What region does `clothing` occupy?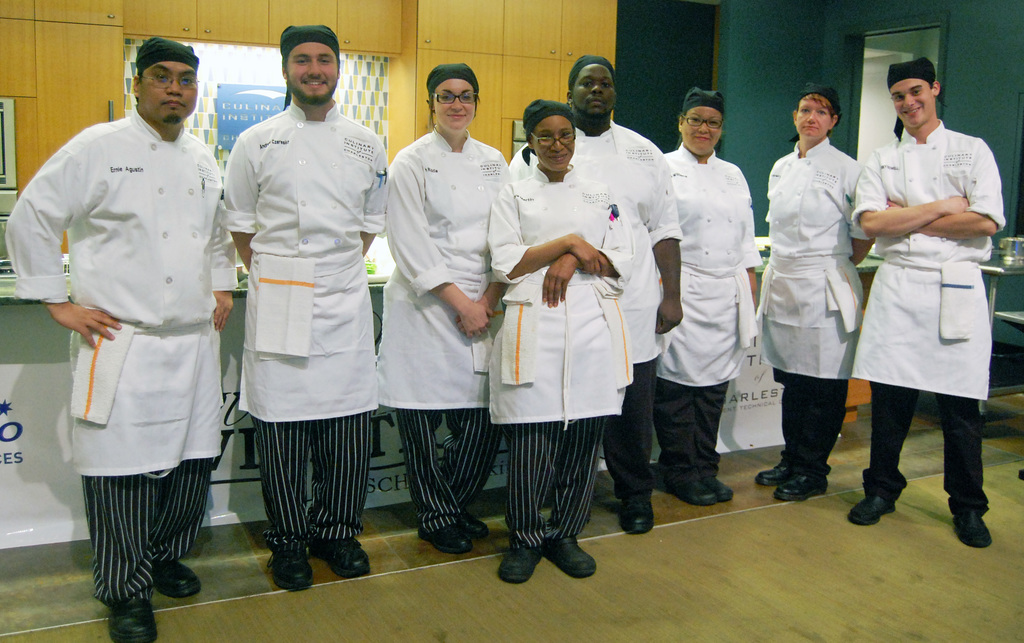
left=220, top=70, right=392, bottom=553.
